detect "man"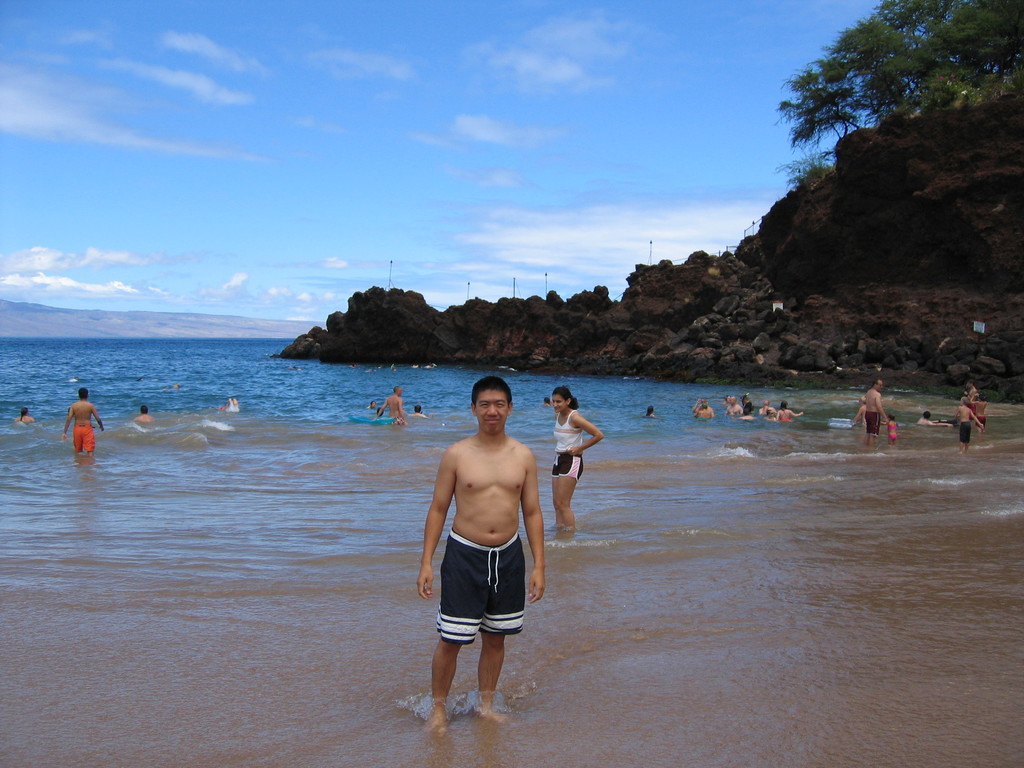
(724,394,743,418)
